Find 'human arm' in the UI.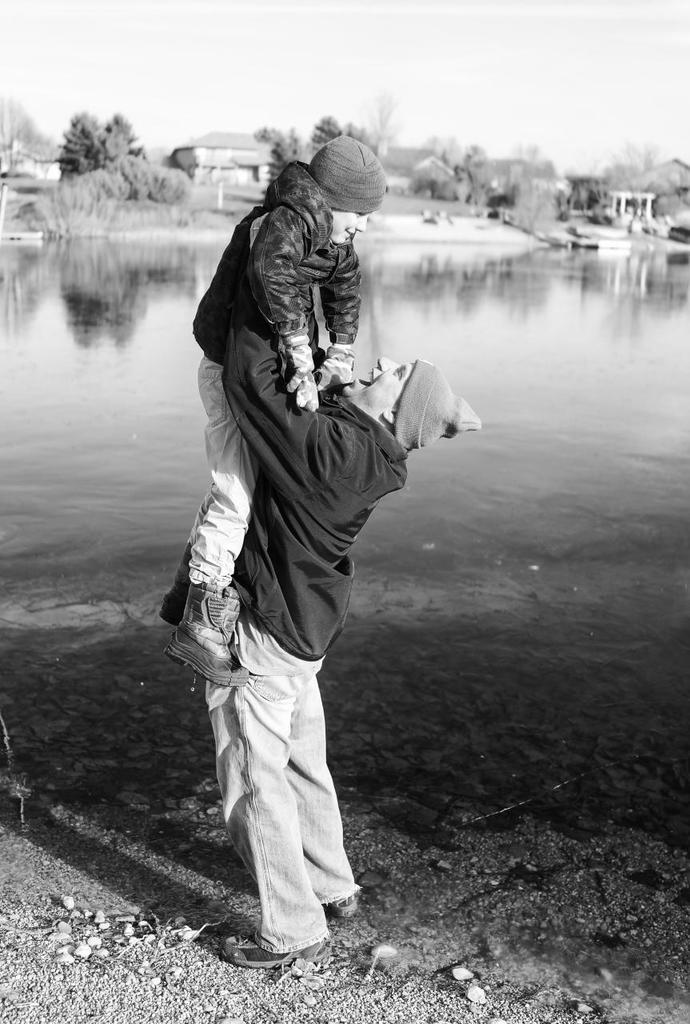
UI element at (x1=321, y1=258, x2=360, y2=394).
